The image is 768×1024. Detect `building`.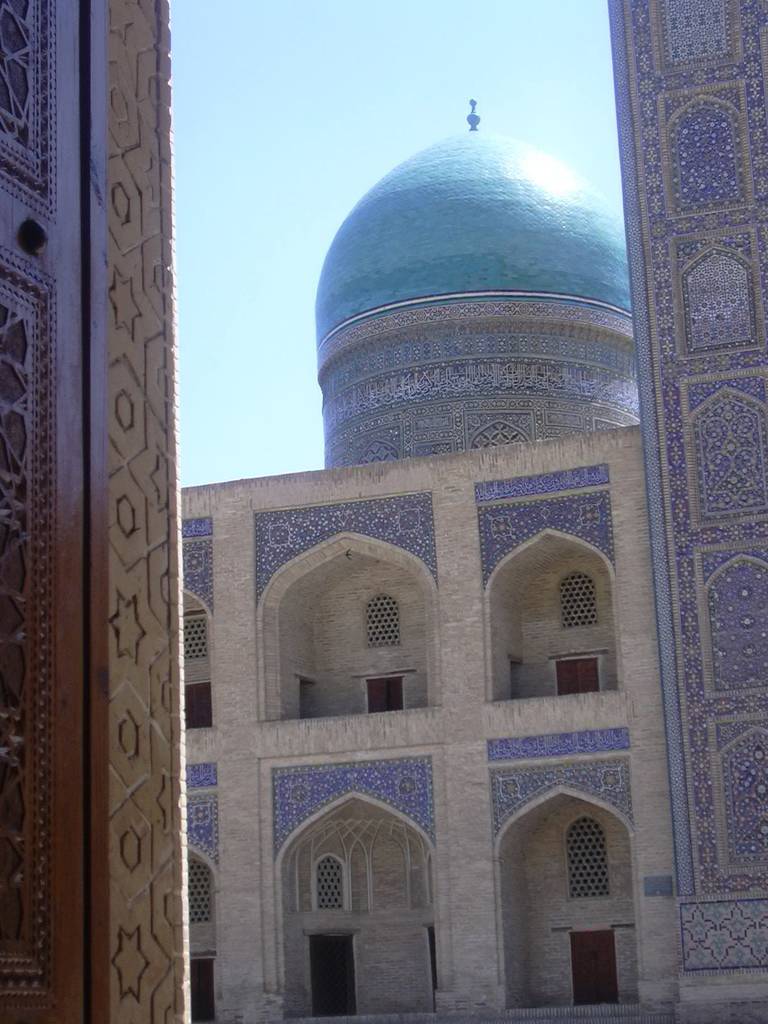
Detection: crop(0, 6, 767, 1023).
